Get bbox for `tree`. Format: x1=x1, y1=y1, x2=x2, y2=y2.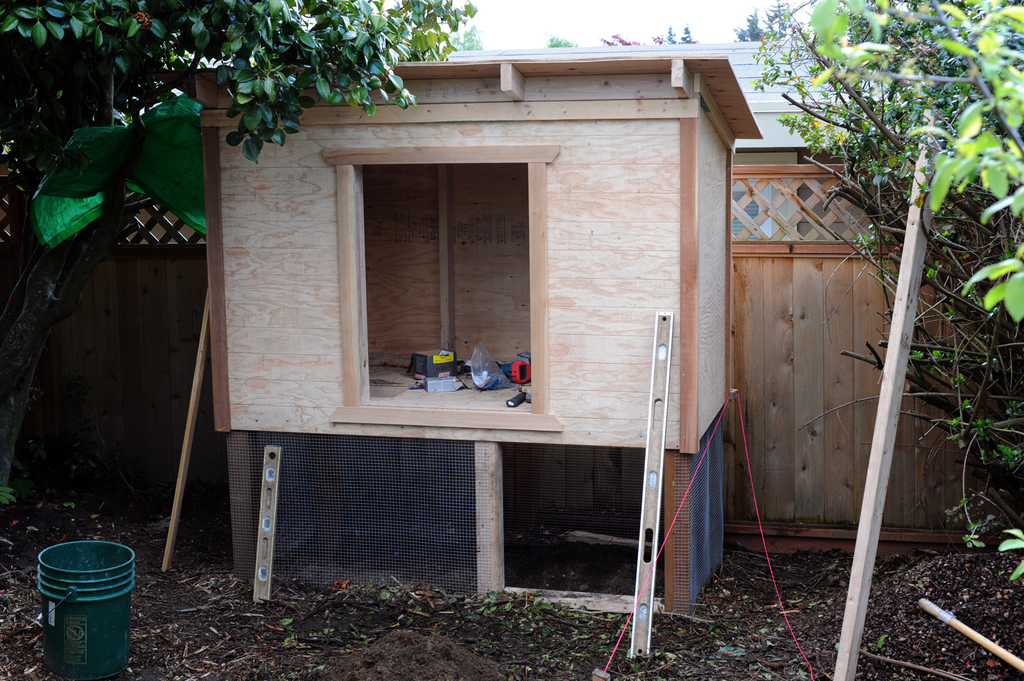
x1=730, y1=0, x2=1023, y2=585.
